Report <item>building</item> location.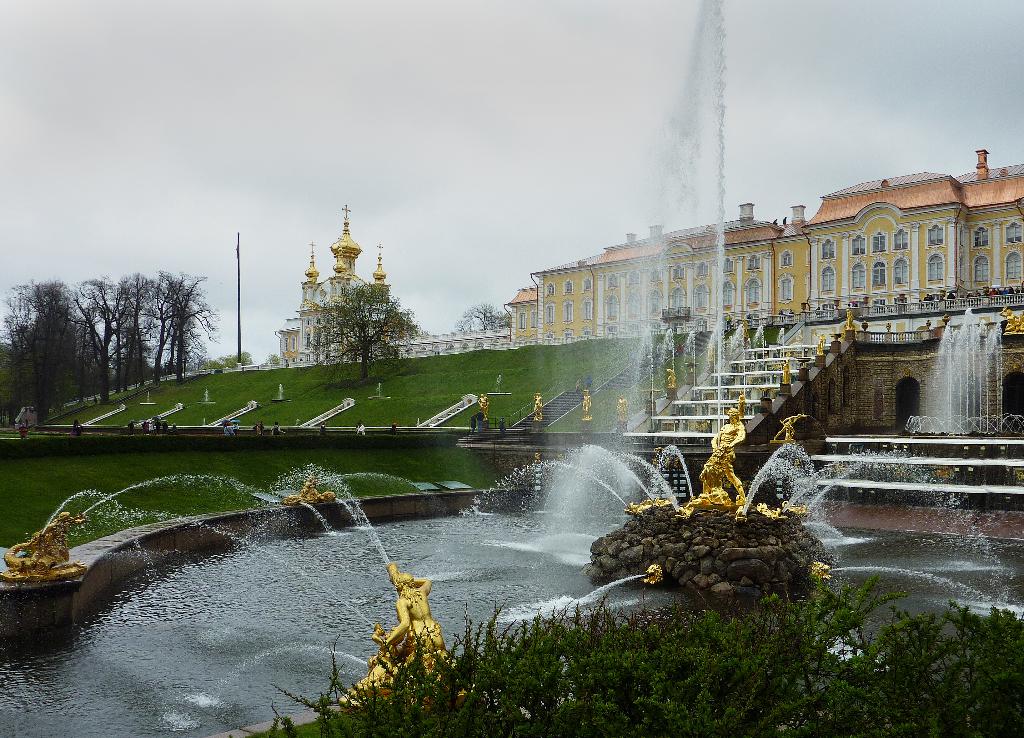
Report: (left=278, top=150, right=1023, bottom=366).
